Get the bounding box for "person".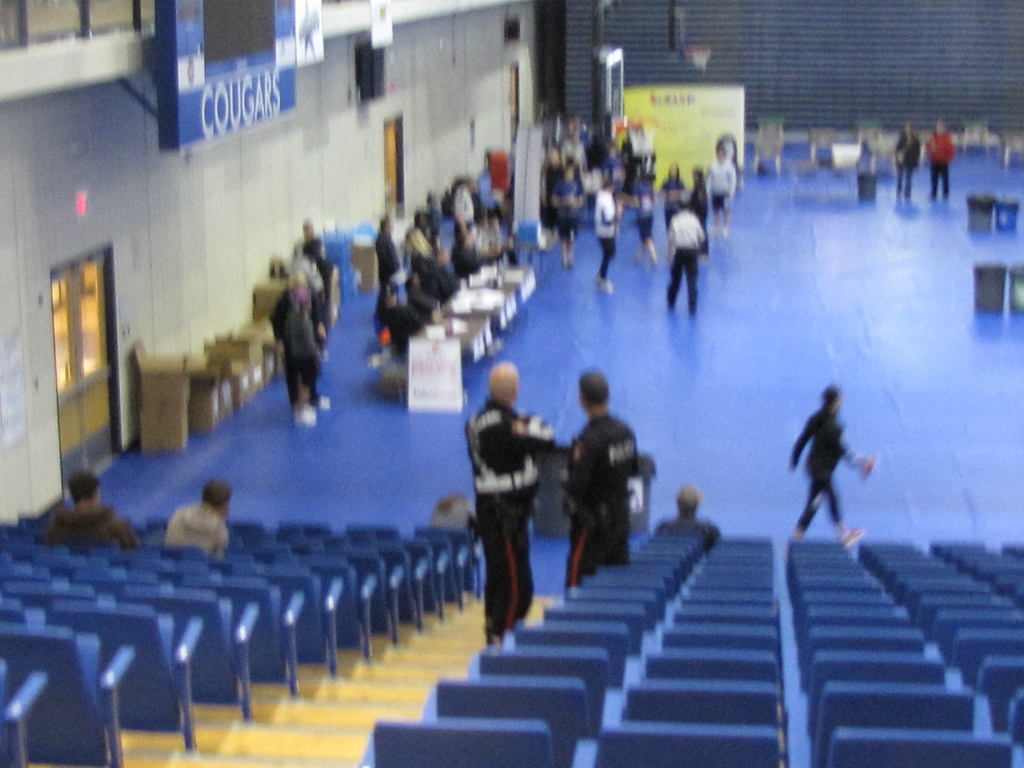
crop(924, 116, 956, 201).
